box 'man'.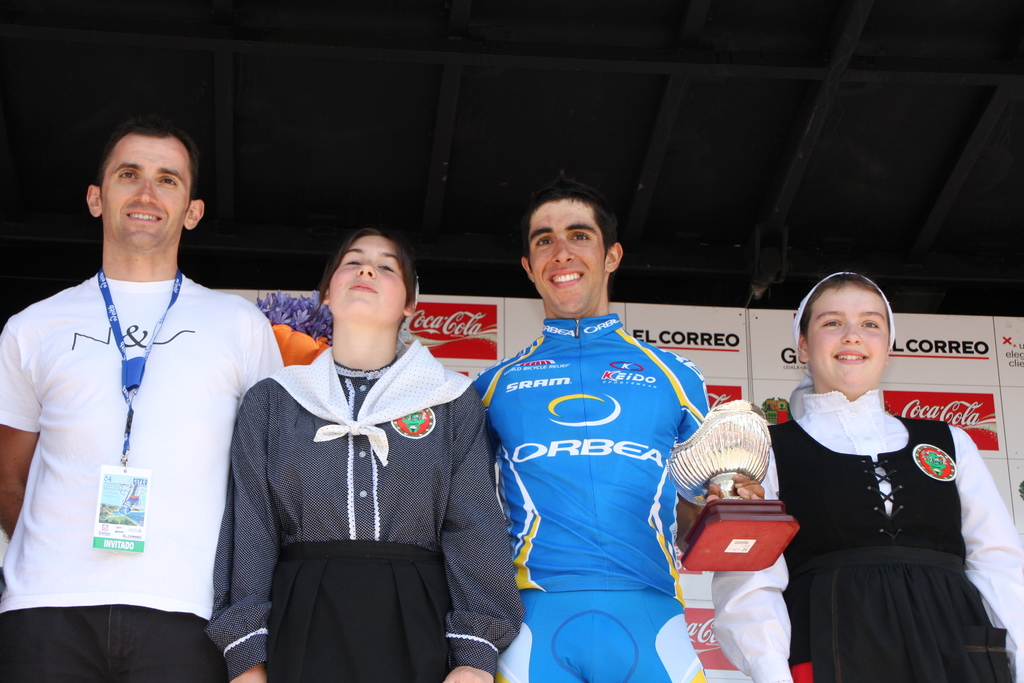
4/105/292/682.
